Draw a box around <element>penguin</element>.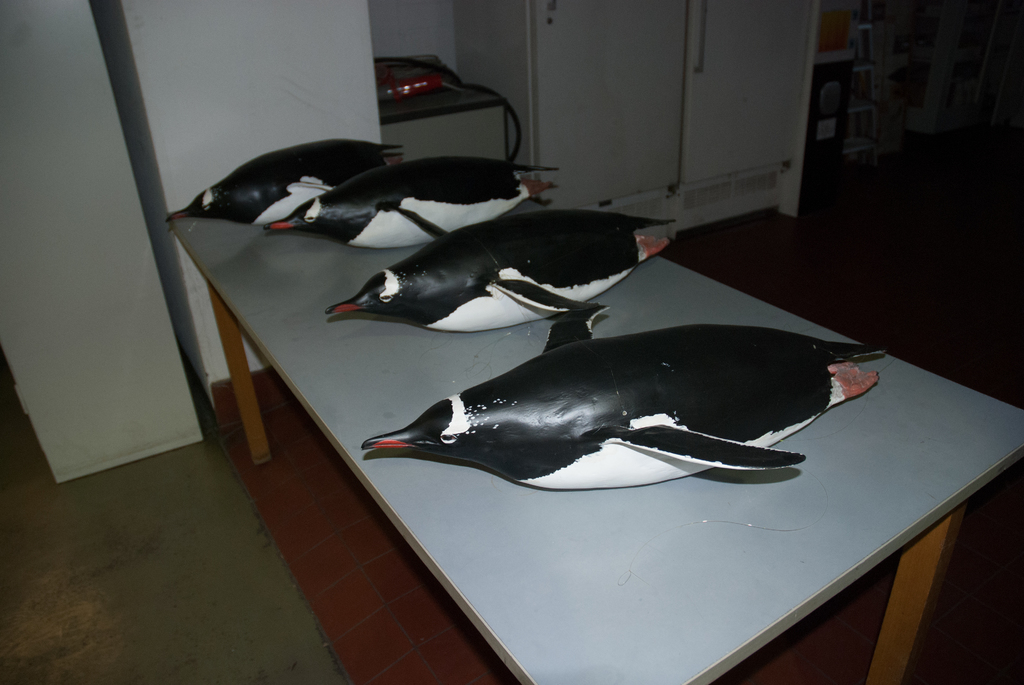
[266, 155, 562, 249].
